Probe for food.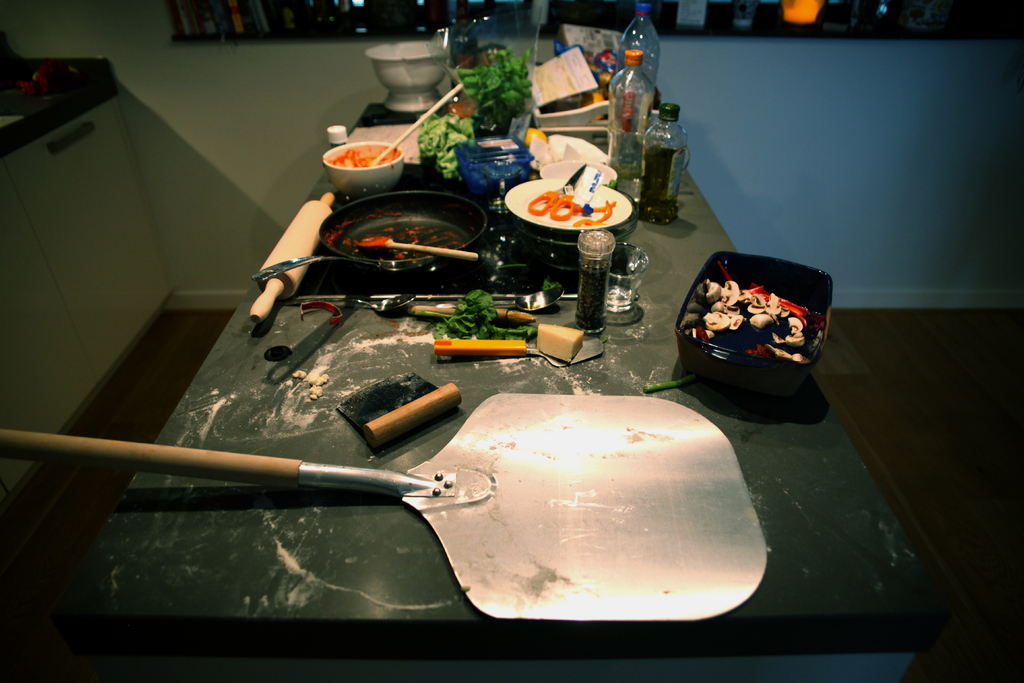
Probe result: <bbox>295, 368, 334, 401</bbox>.
